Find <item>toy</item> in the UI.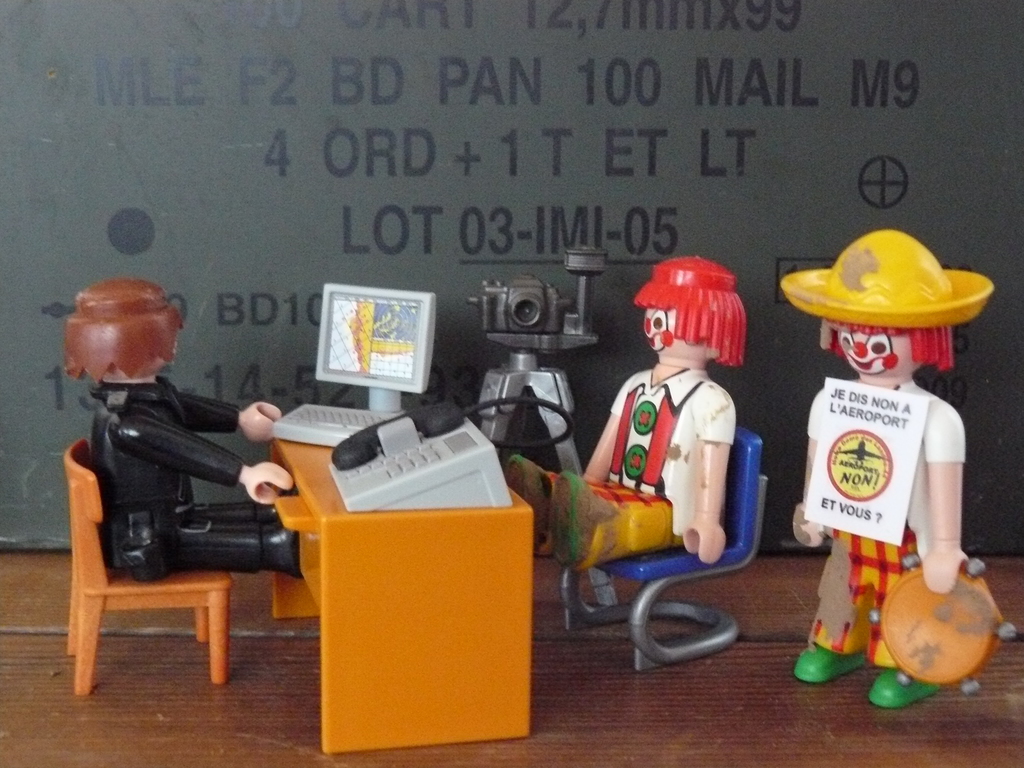
UI element at x1=565 y1=426 x2=774 y2=673.
